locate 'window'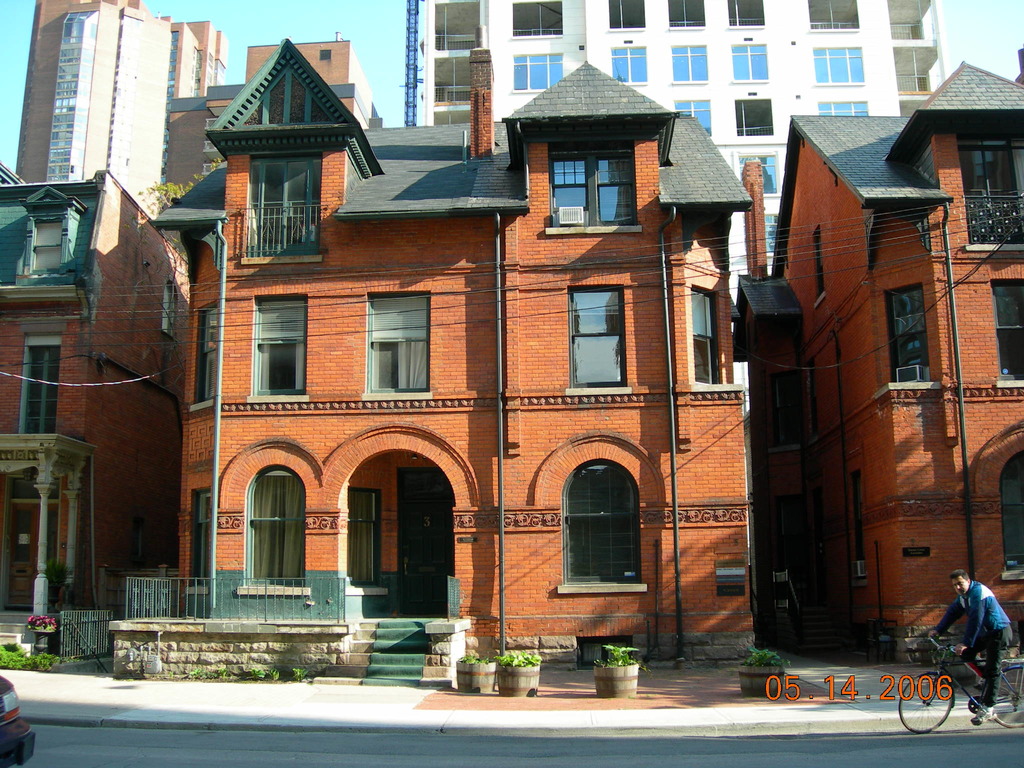
l=29, t=217, r=65, b=275
